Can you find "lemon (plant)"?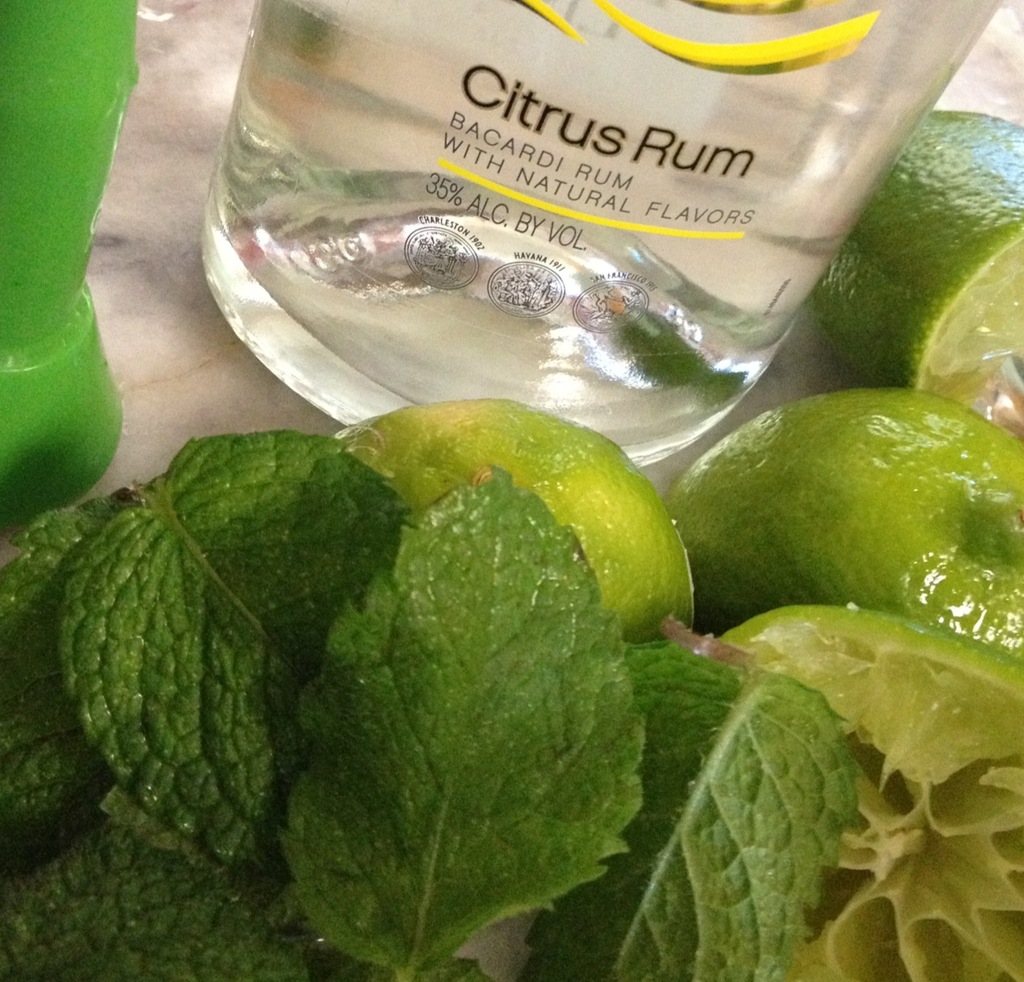
Yes, bounding box: [335,403,688,640].
